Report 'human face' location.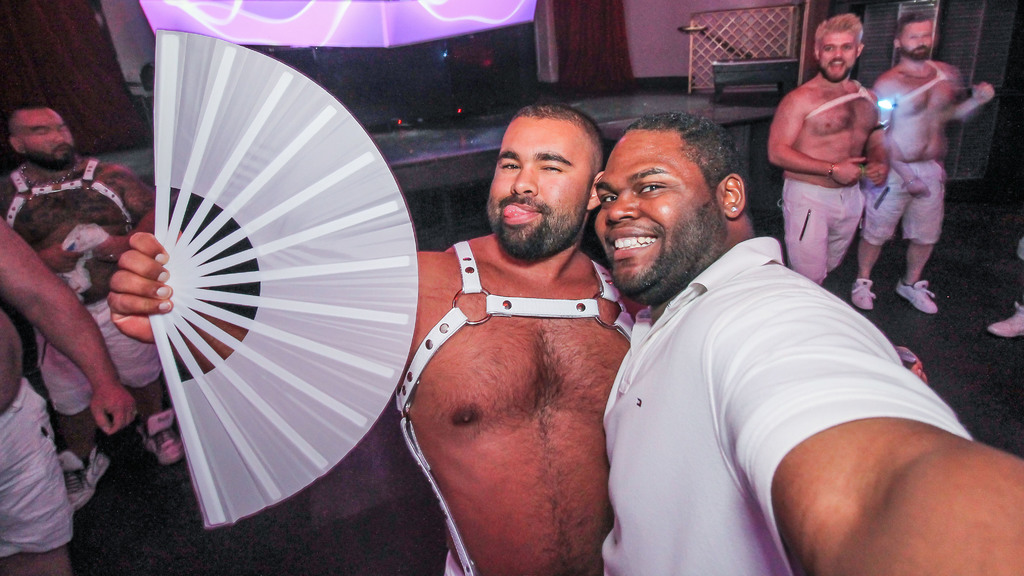
Report: (812, 29, 861, 79).
